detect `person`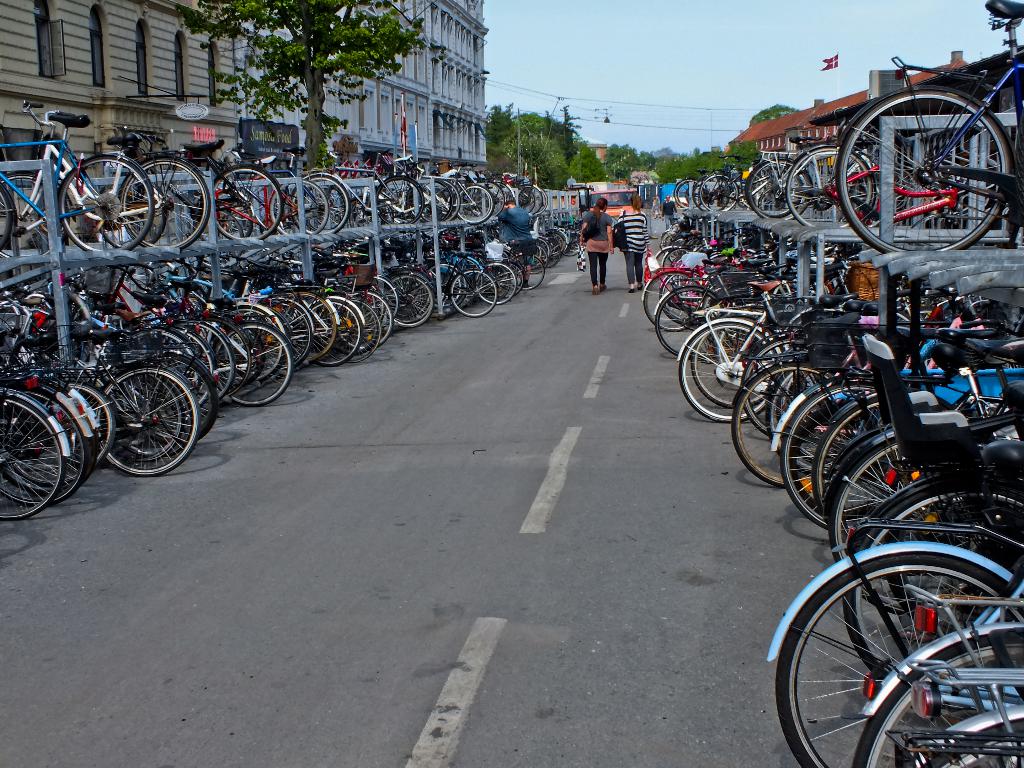
[579, 196, 615, 296]
